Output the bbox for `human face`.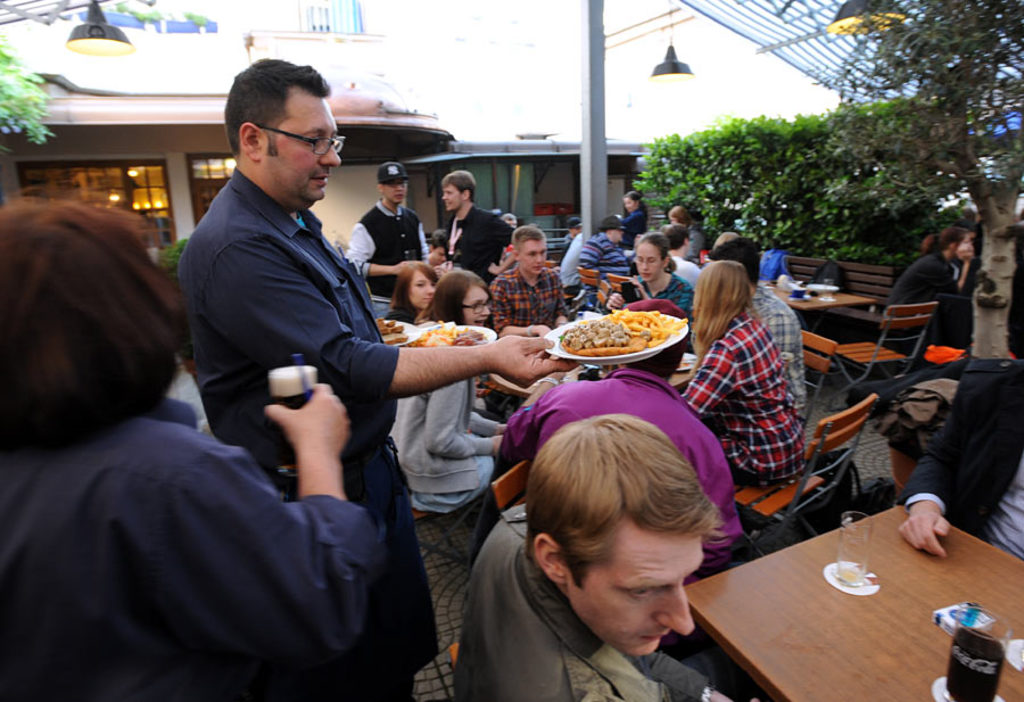
(568,522,707,662).
